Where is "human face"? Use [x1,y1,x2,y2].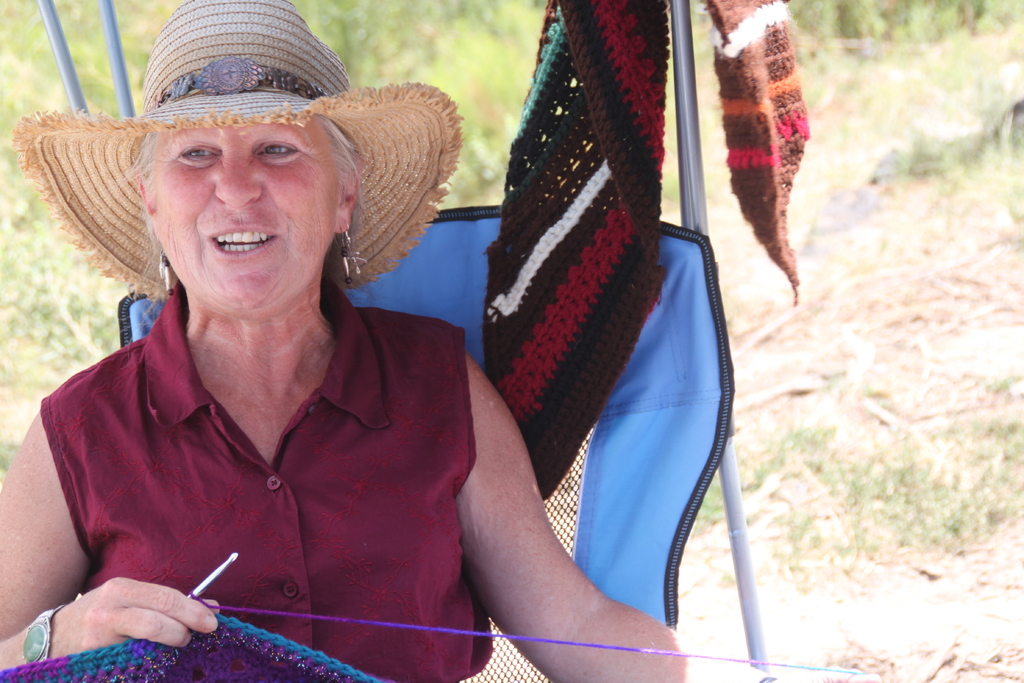
[145,133,332,304].
